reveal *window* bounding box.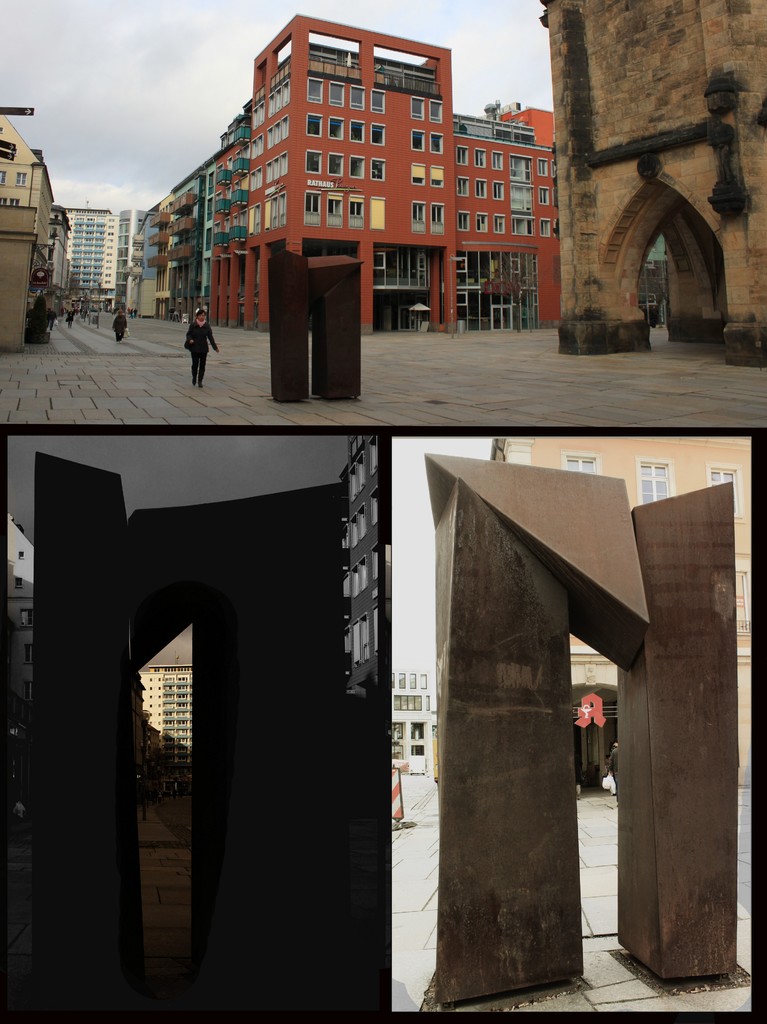
Revealed: (x1=495, y1=181, x2=504, y2=200).
